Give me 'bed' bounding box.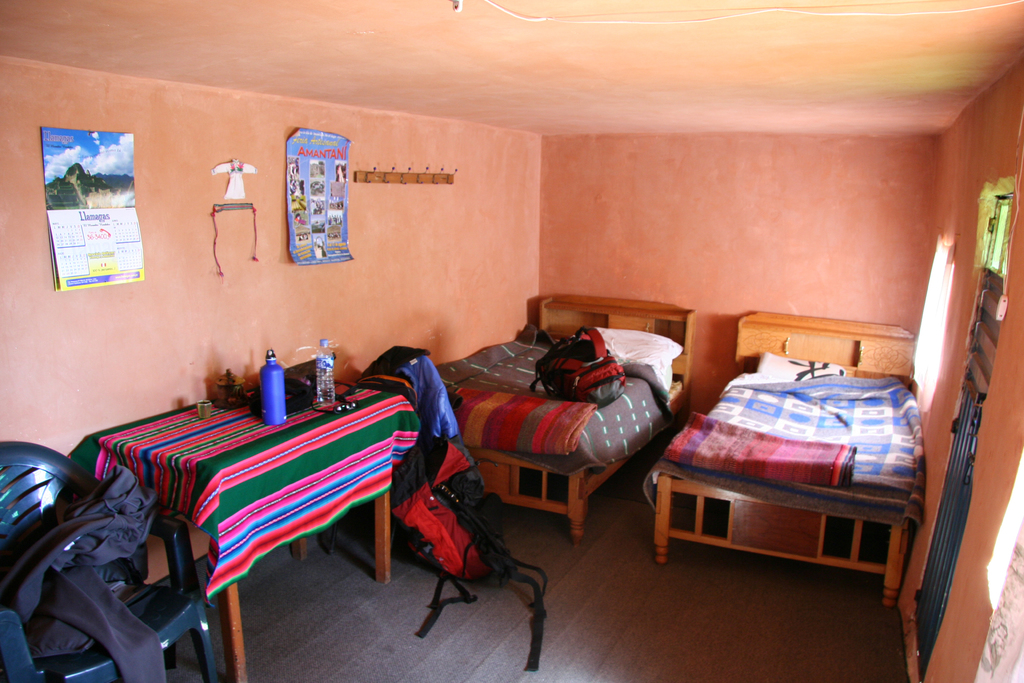
[641,312,934,610].
